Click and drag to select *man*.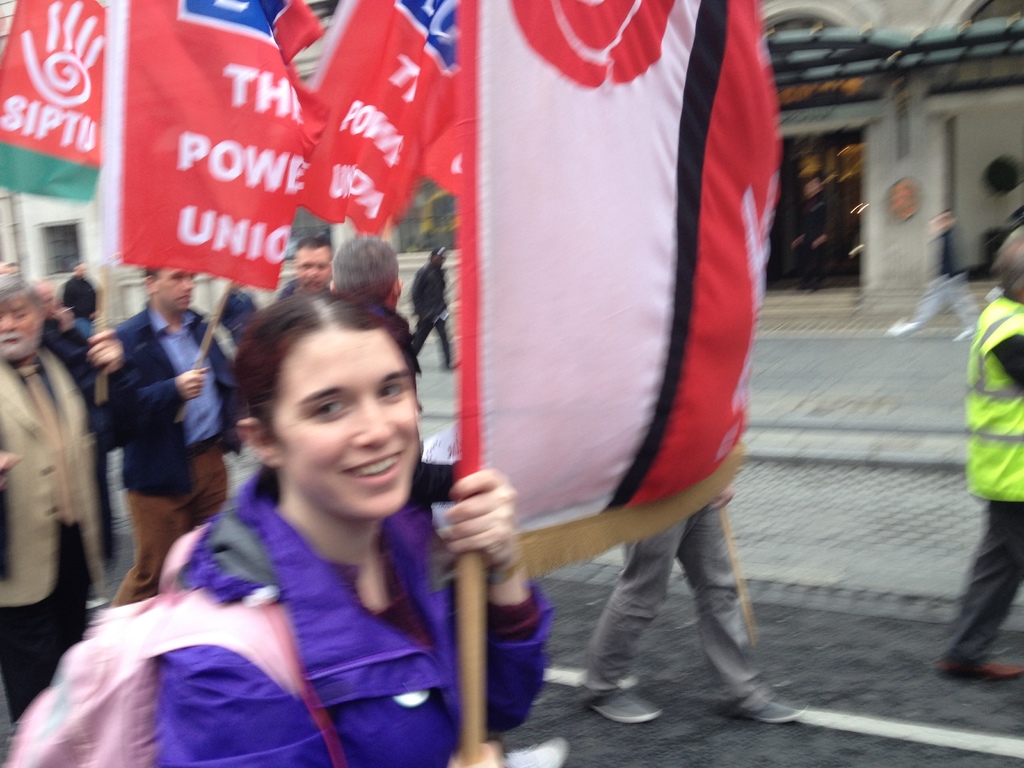
Selection: <box>269,236,341,295</box>.
